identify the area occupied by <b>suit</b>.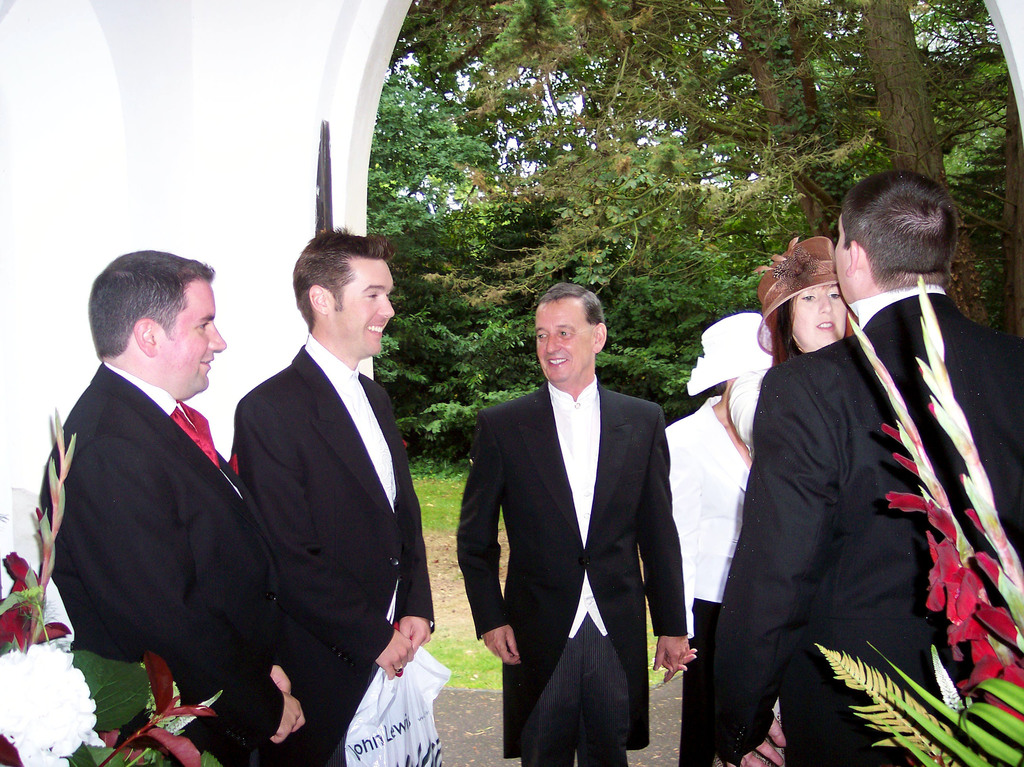
Area: BBox(698, 277, 1023, 766).
